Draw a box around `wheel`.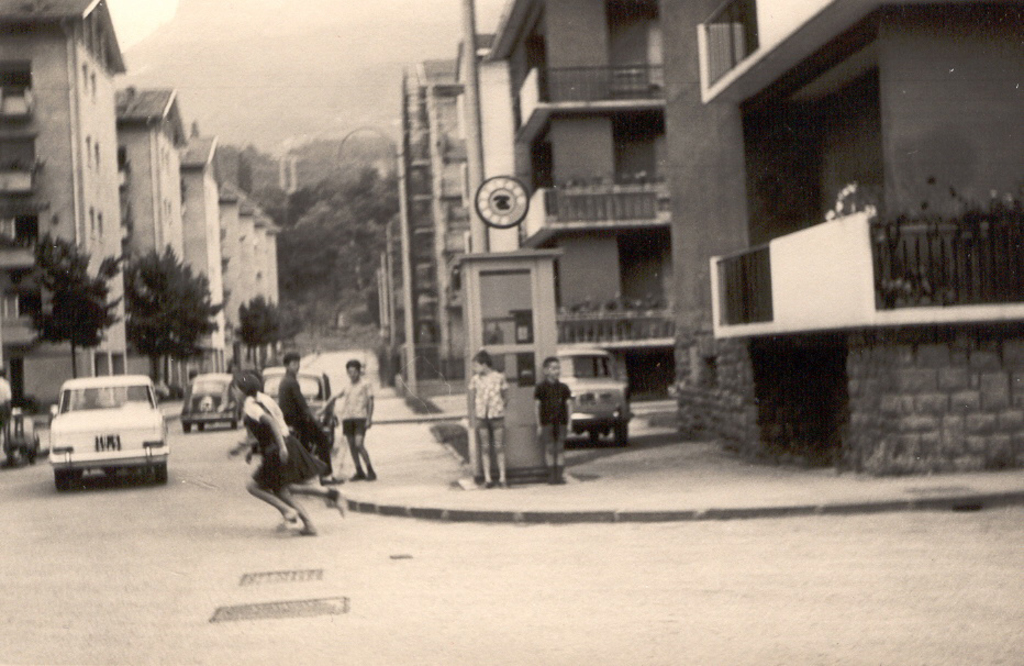
<bbox>181, 423, 190, 433</bbox>.
